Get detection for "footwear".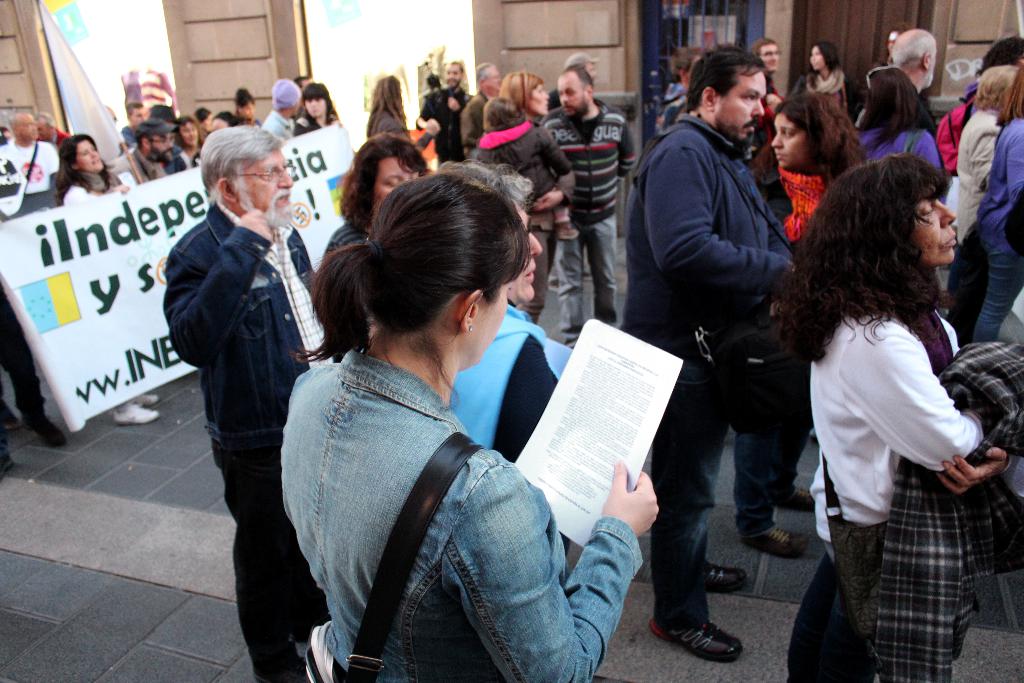
Detection: bbox=[697, 560, 748, 591].
